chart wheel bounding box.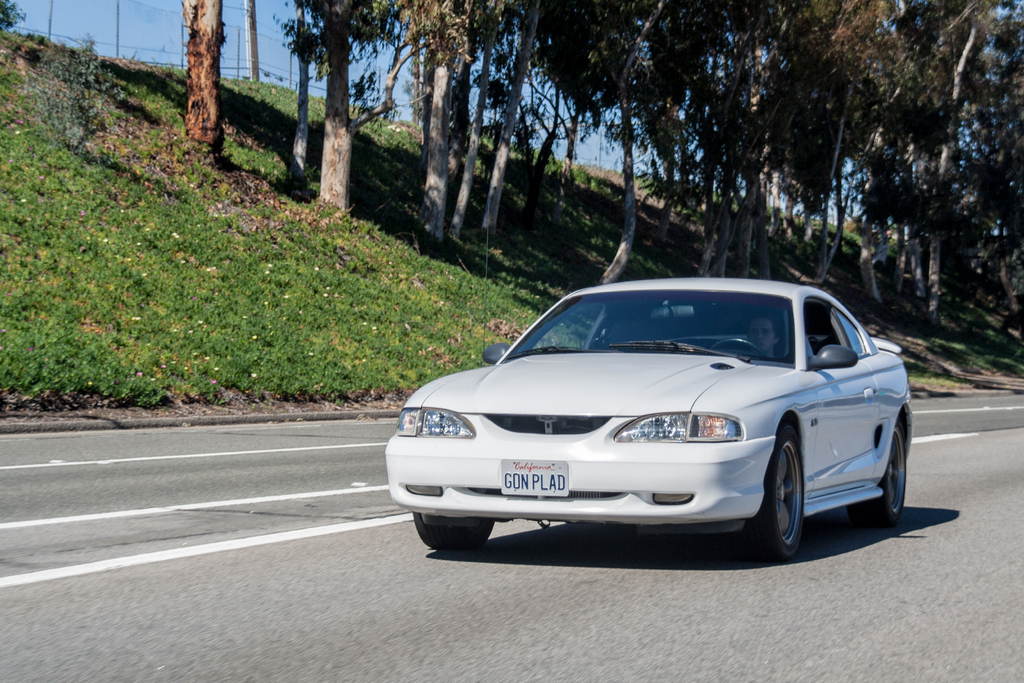
Charted: 413, 504, 495, 556.
